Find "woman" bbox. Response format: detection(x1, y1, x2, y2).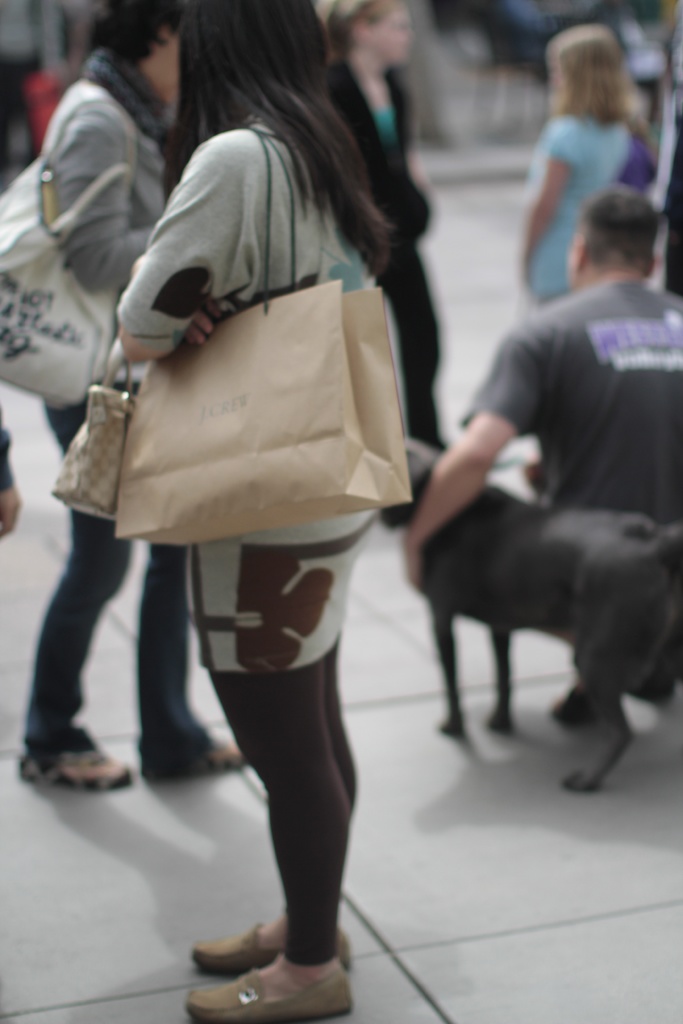
detection(520, 26, 652, 491).
